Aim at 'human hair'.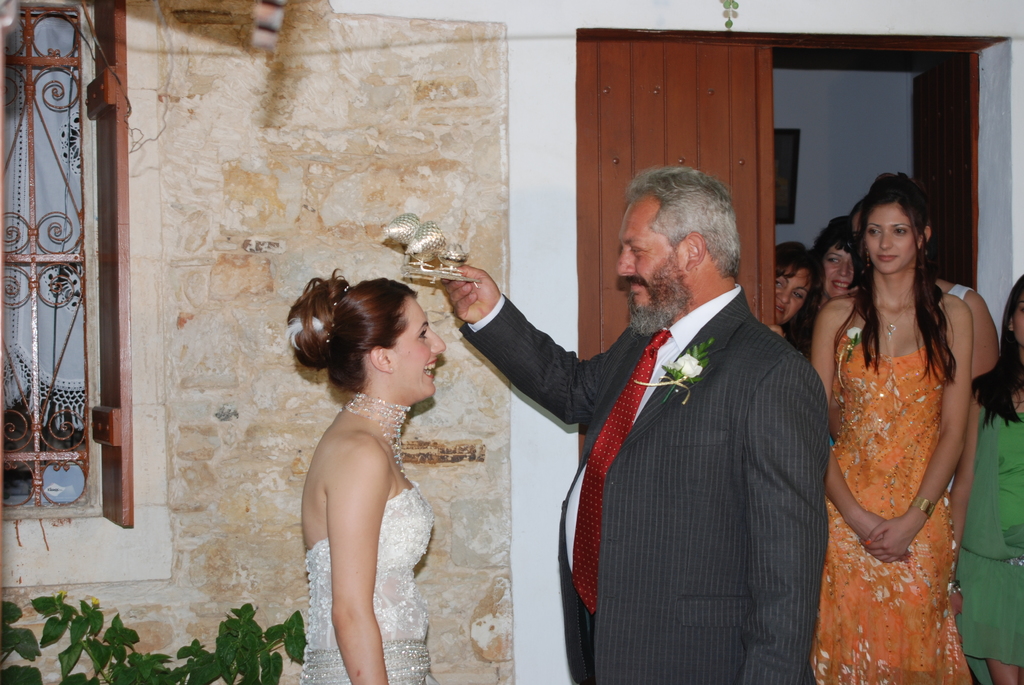
Aimed at <bbox>771, 238, 828, 354</bbox>.
